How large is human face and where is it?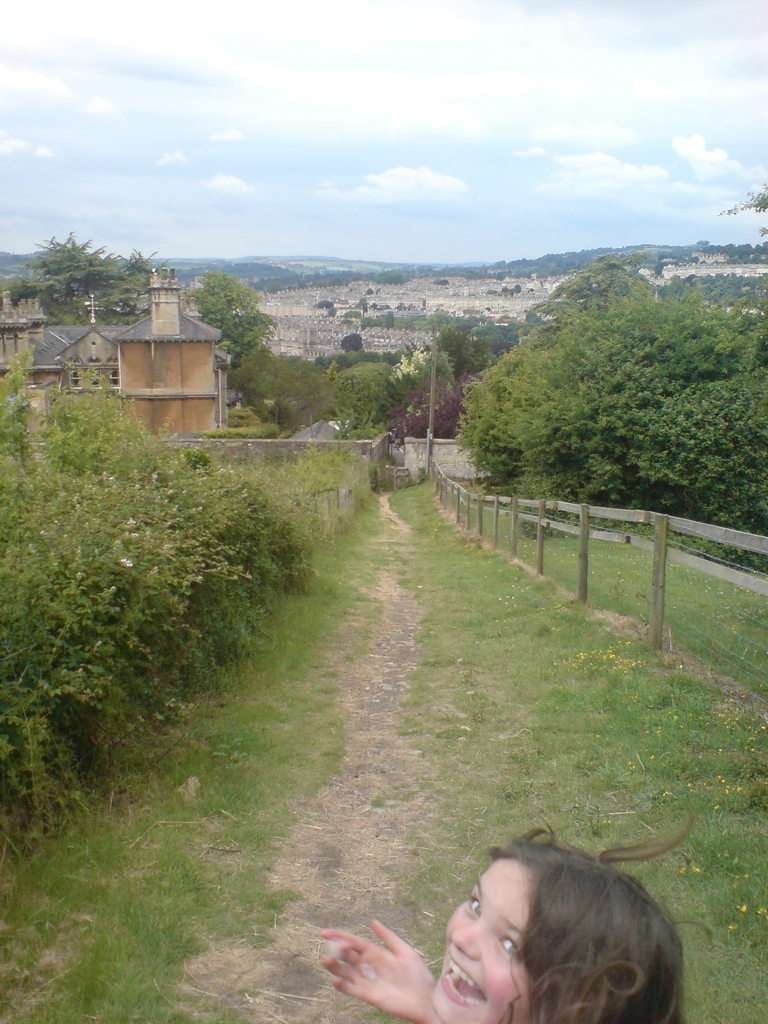
Bounding box: bbox=[440, 865, 531, 1023].
